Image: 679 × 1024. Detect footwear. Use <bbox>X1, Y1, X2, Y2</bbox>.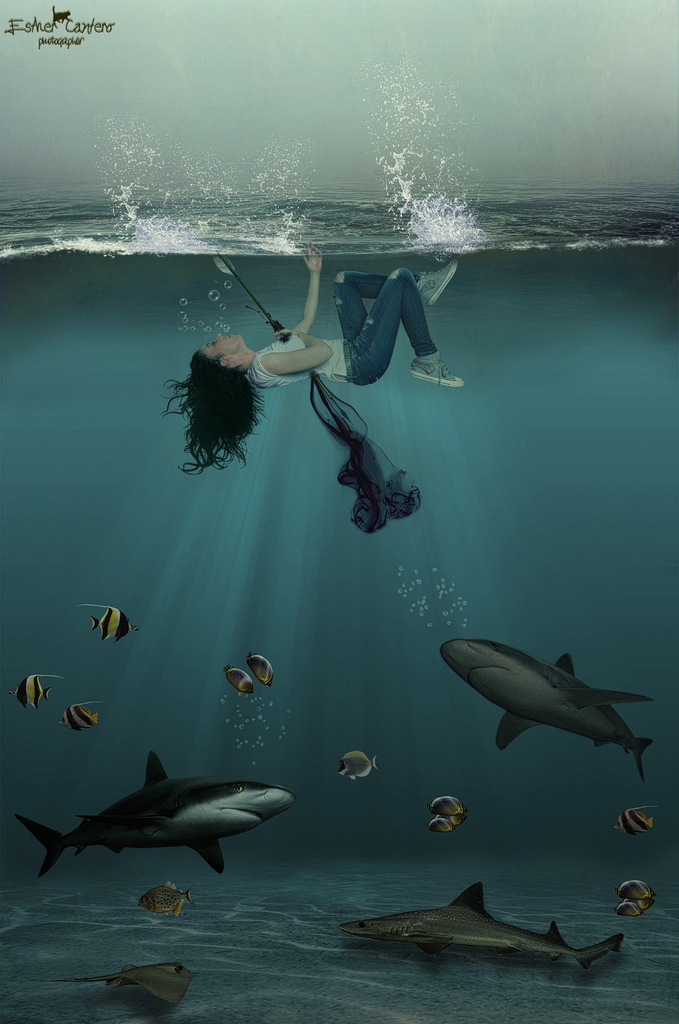
<bbox>416, 259, 461, 307</bbox>.
